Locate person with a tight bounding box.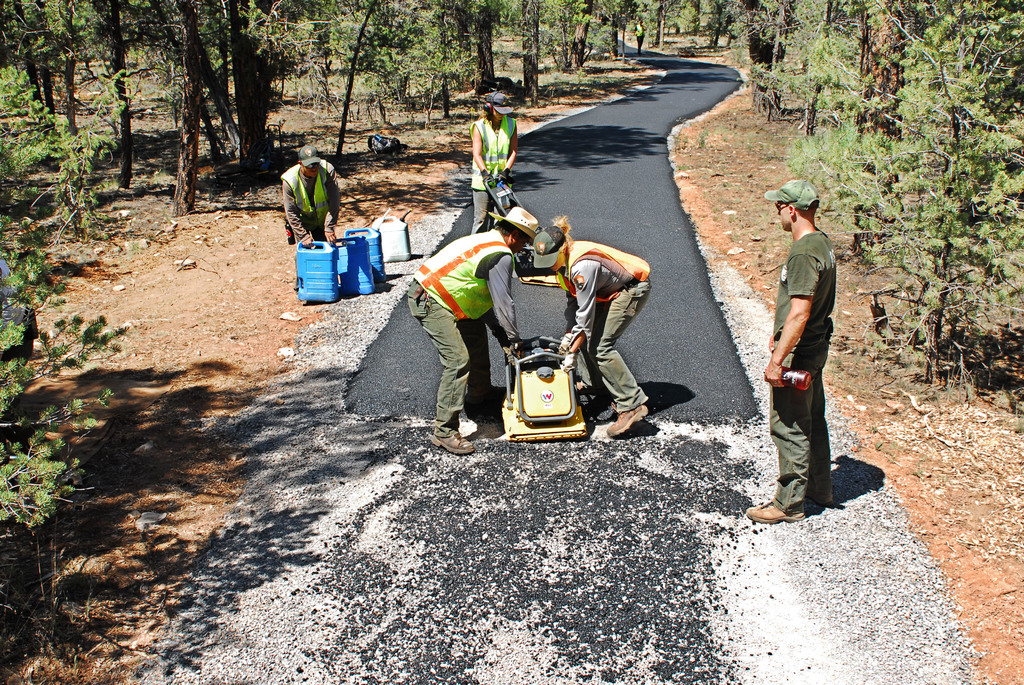
(468,88,520,230).
